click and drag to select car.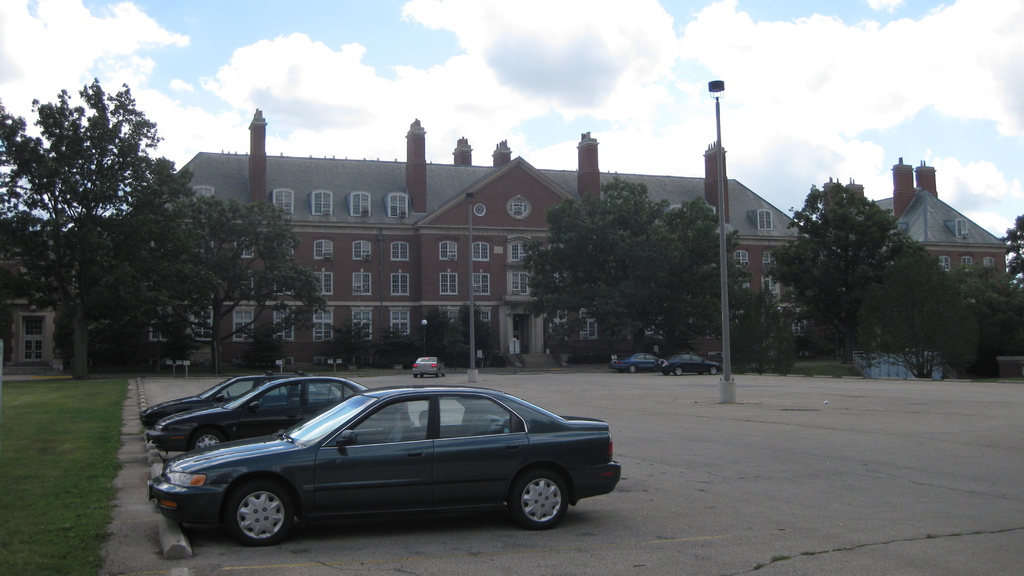
Selection: Rect(150, 373, 613, 541).
